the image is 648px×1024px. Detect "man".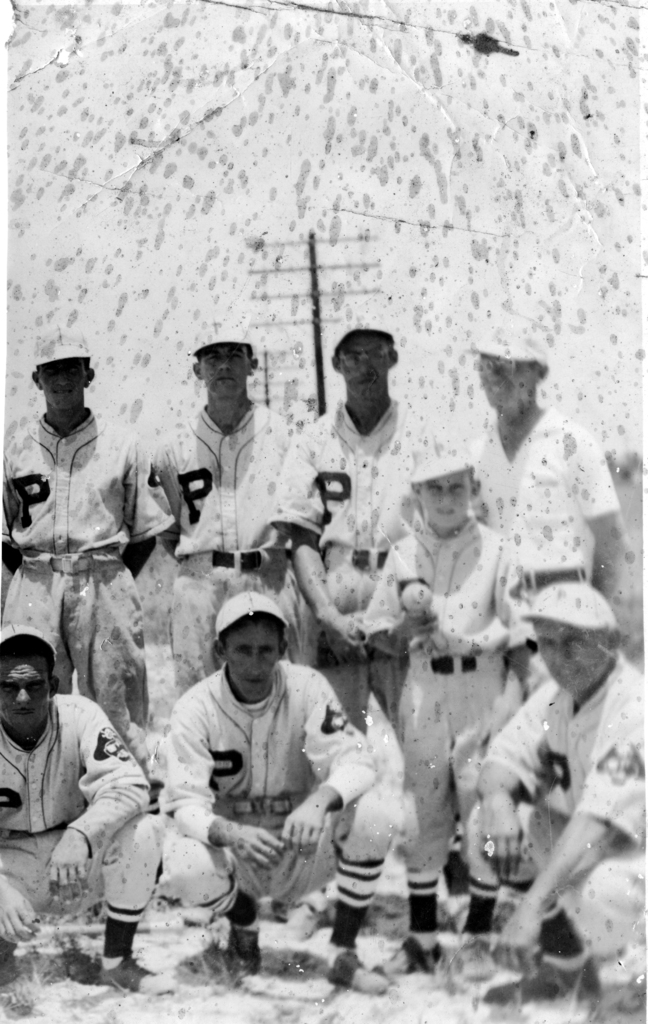
Detection: <region>149, 574, 415, 982</region>.
